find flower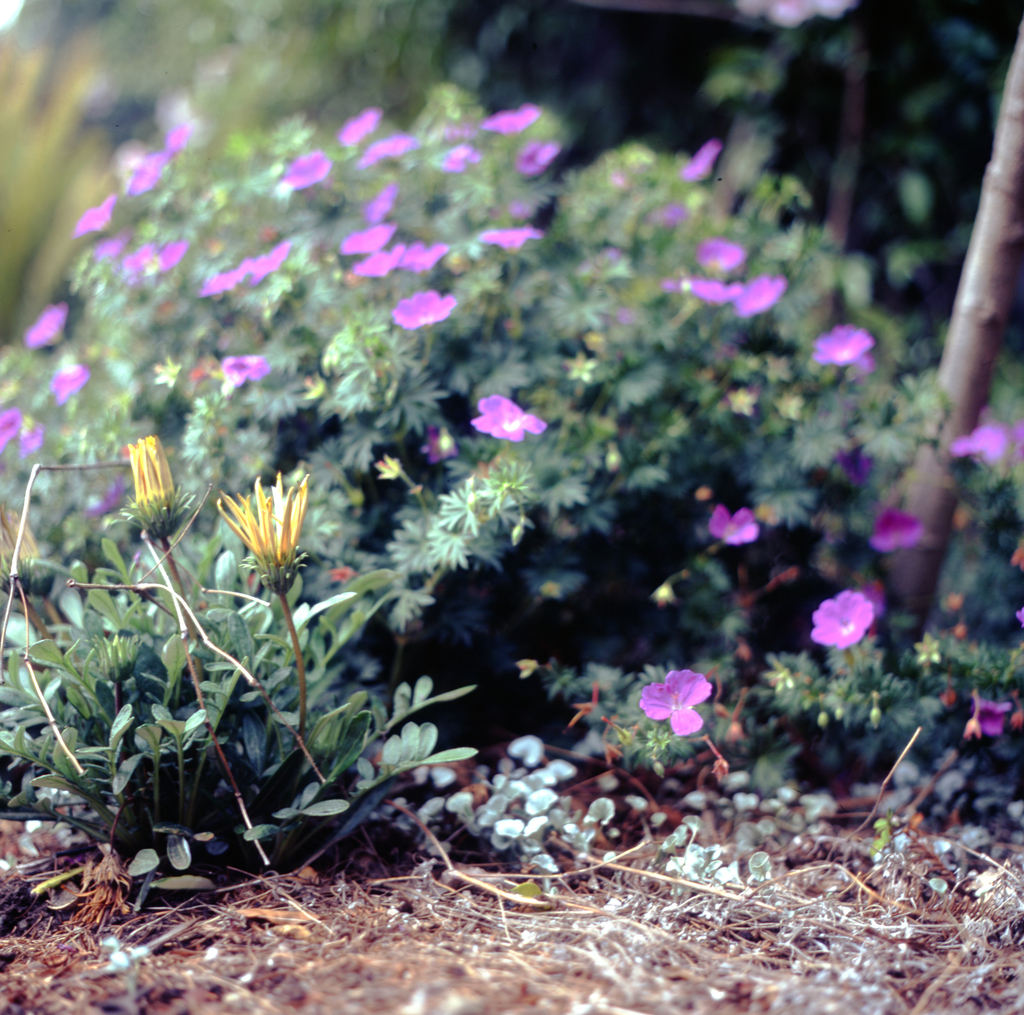
bbox(978, 698, 1007, 737)
